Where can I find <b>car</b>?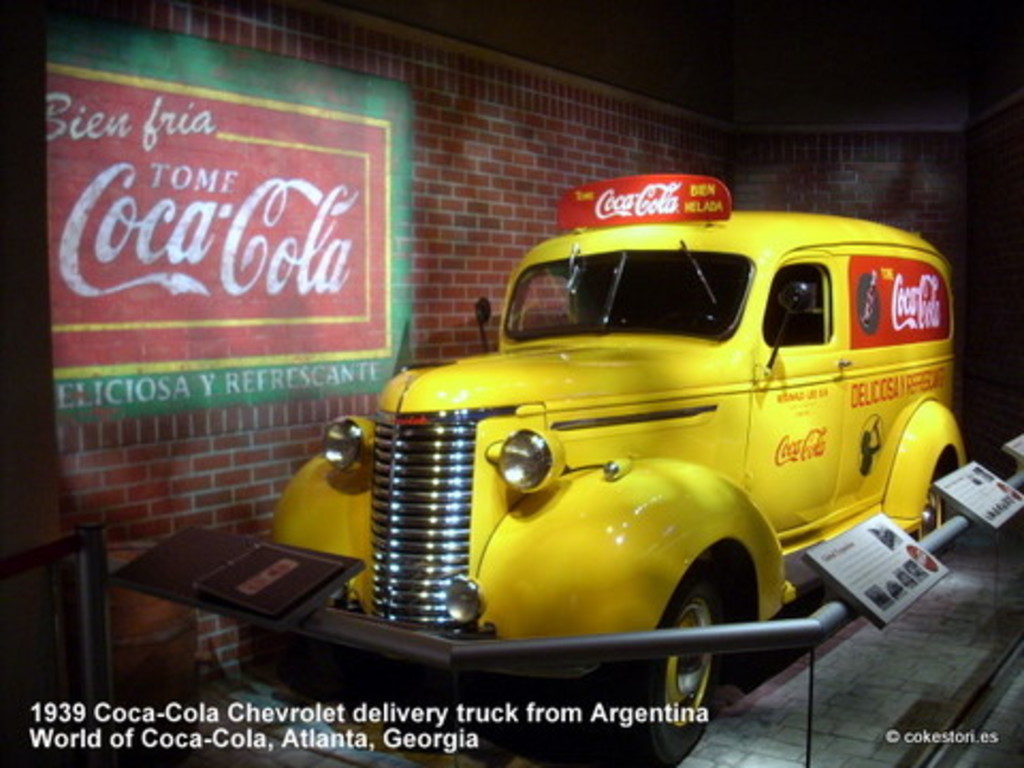
You can find it at left=269, top=175, right=966, bottom=762.
